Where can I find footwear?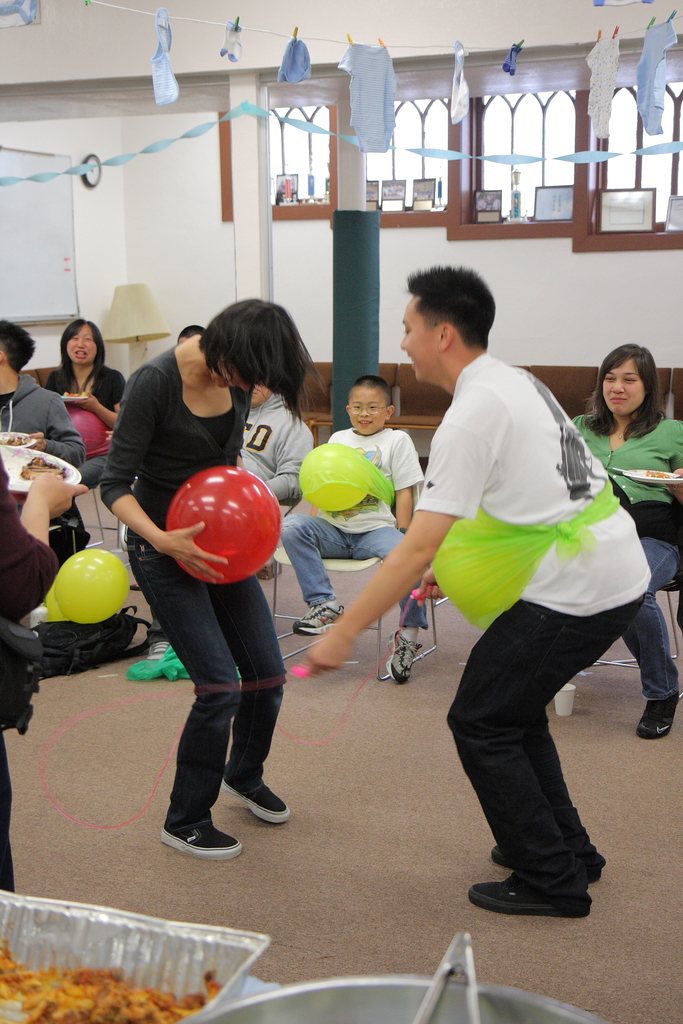
You can find it at box=[145, 641, 168, 662].
